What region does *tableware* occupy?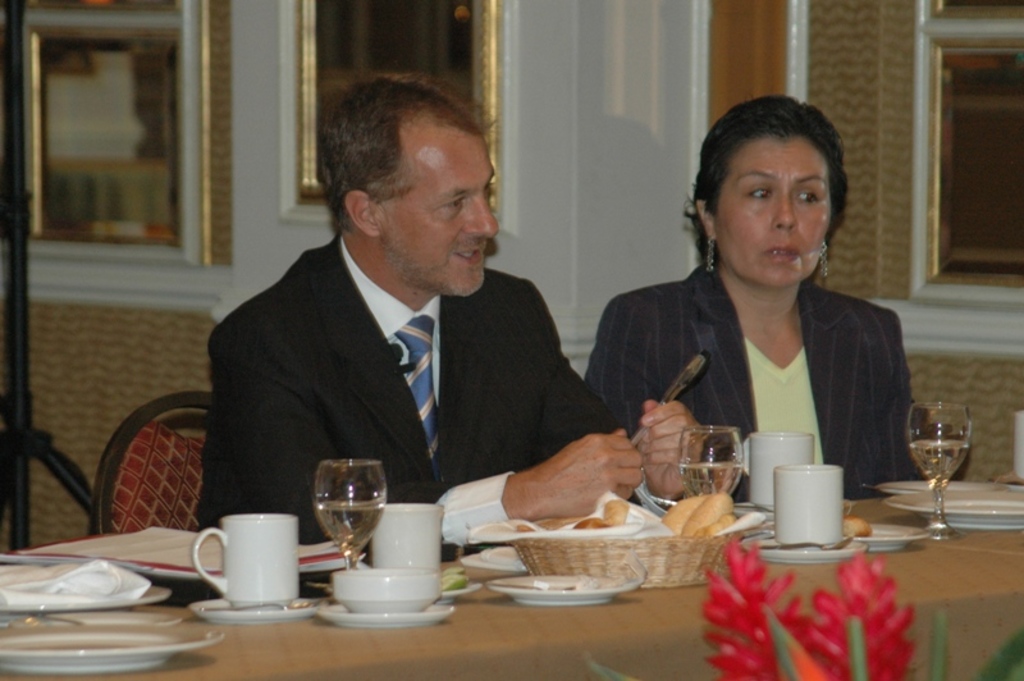
box=[320, 602, 460, 629].
